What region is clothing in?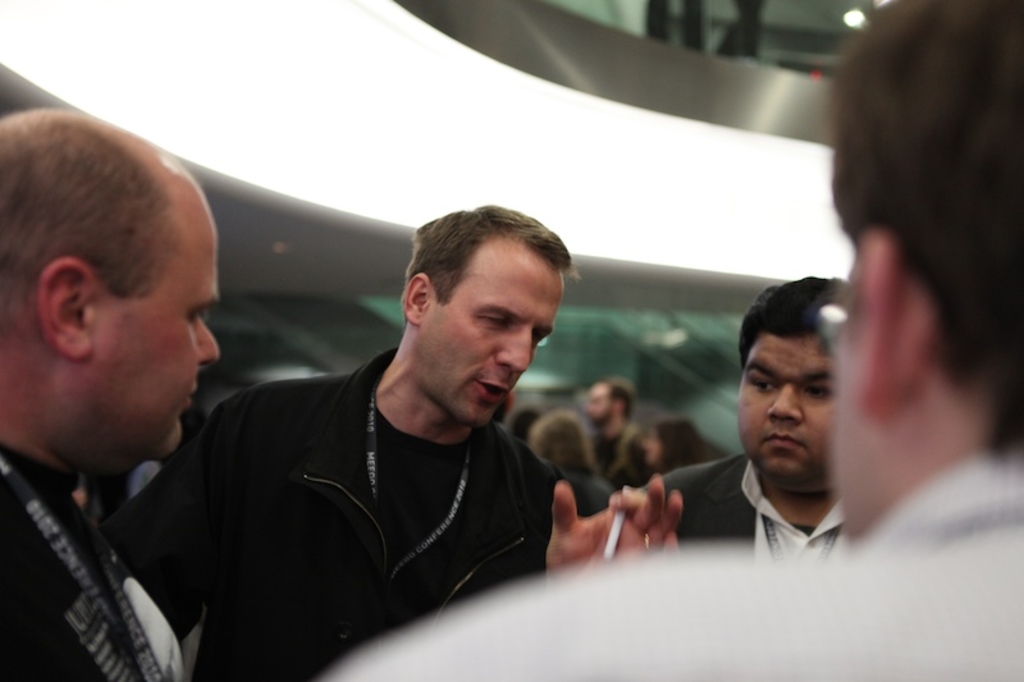
x1=127 y1=312 x2=616 y2=660.
